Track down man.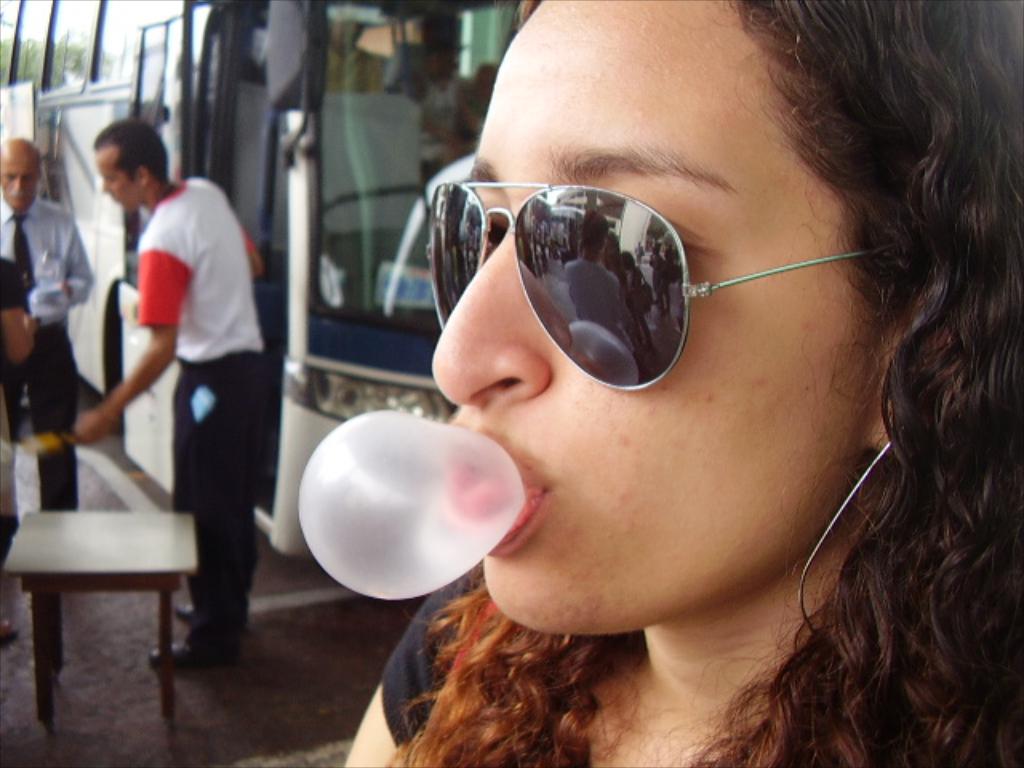
Tracked to 104 141 282 638.
